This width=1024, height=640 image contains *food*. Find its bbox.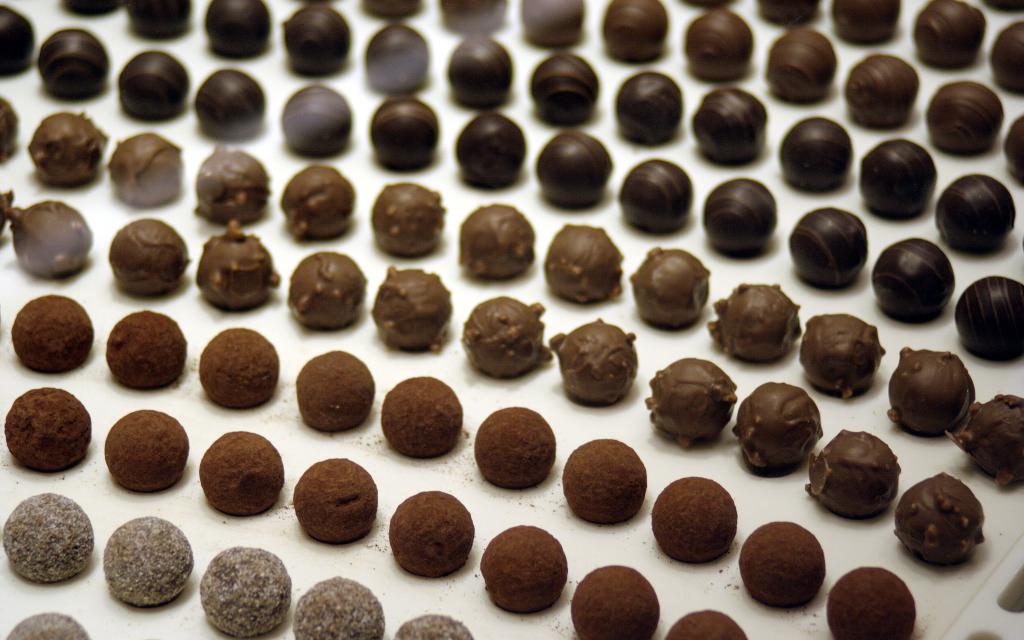
{"left": 285, "top": 253, "right": 367, "bottom": 330}.
